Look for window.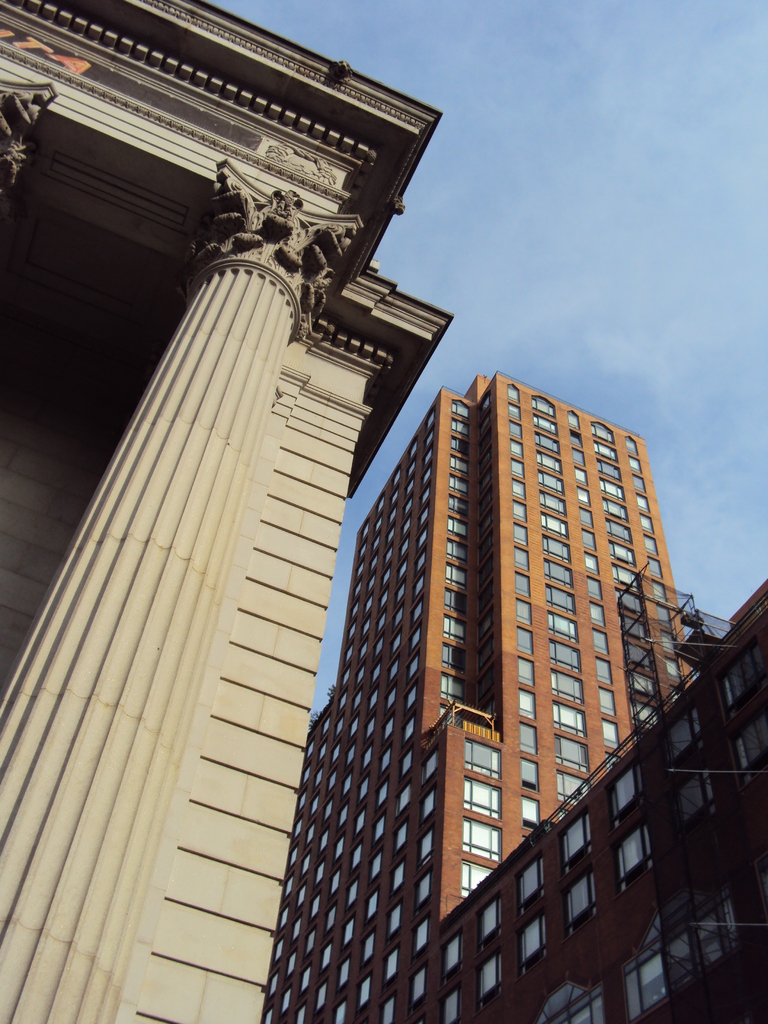
Found: region(635, 507, 654, 529).
